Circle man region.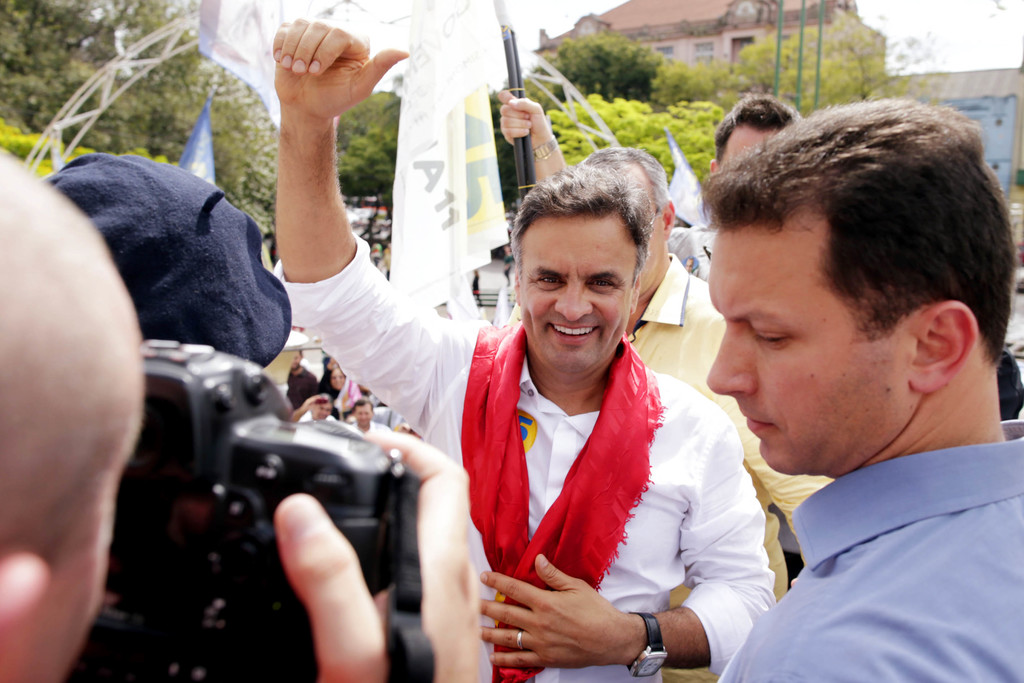
Region: box=[0, 142, 480, 682].
